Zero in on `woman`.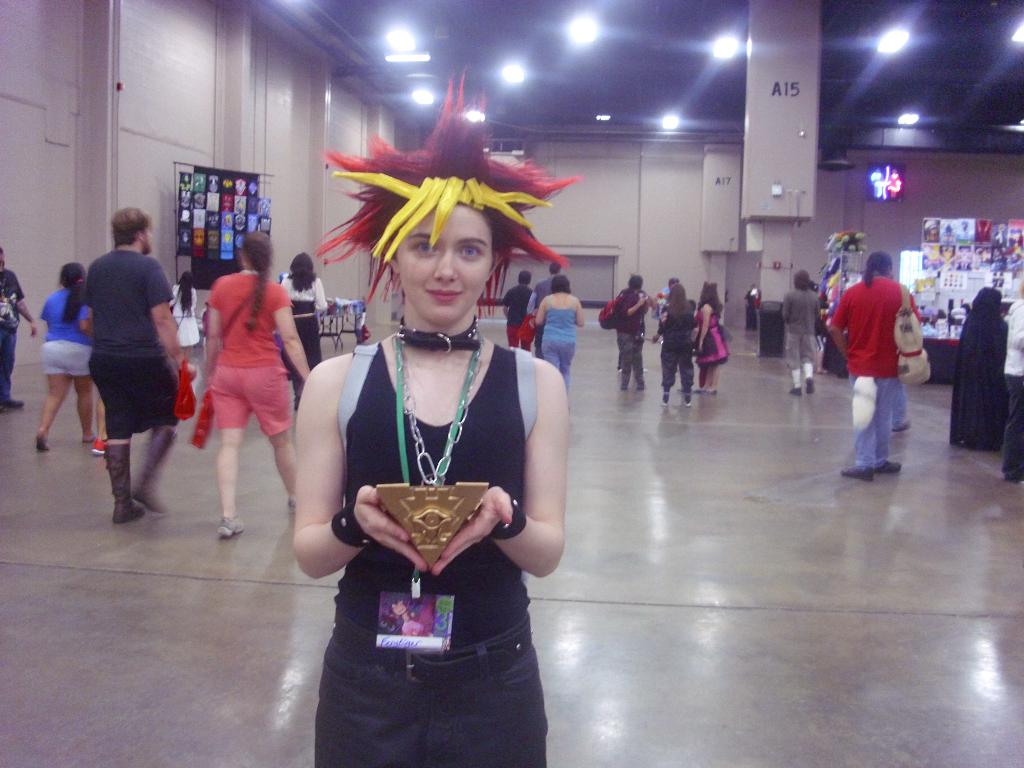
Zeroed in: box(652, 282, 700, 404).
